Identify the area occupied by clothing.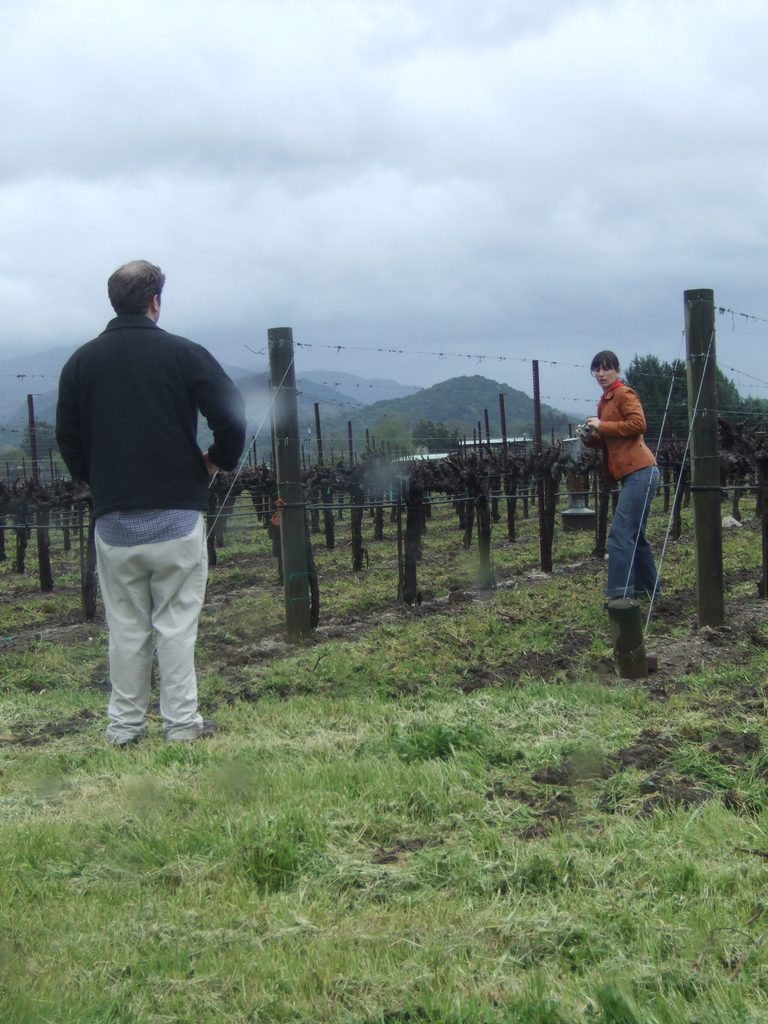
Area: (61, 293, 239, 727).
